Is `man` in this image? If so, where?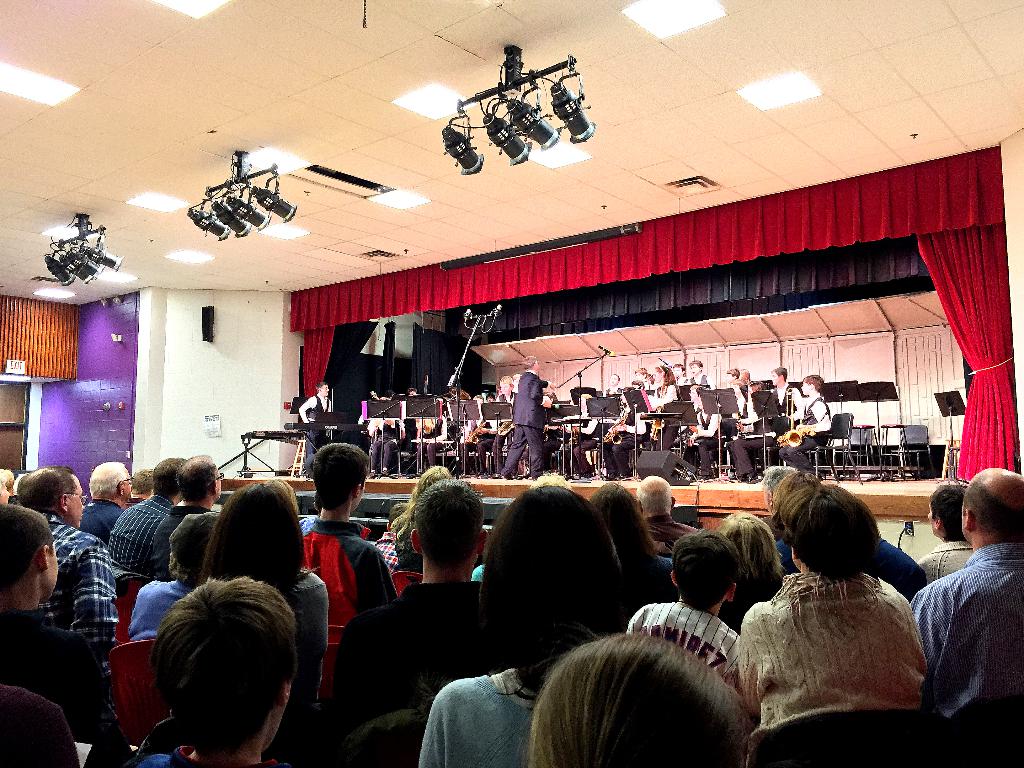
Yes, at <box>488,355,557,482</box>.
